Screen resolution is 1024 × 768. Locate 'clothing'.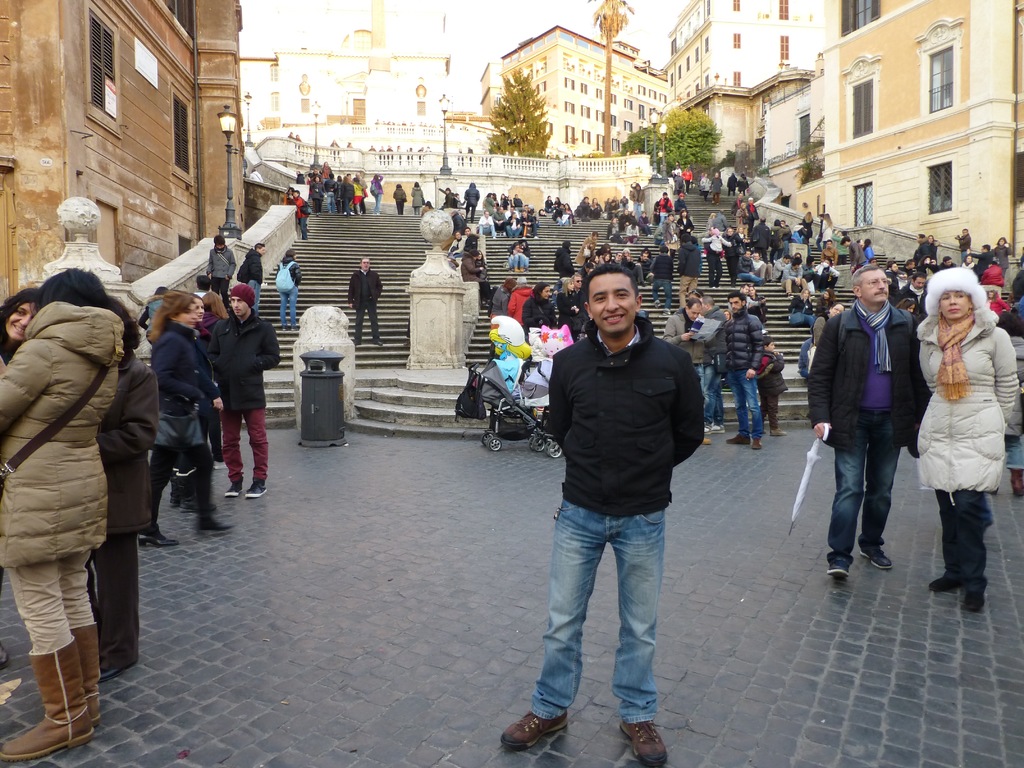
detection(413, 189, 424, 213).
